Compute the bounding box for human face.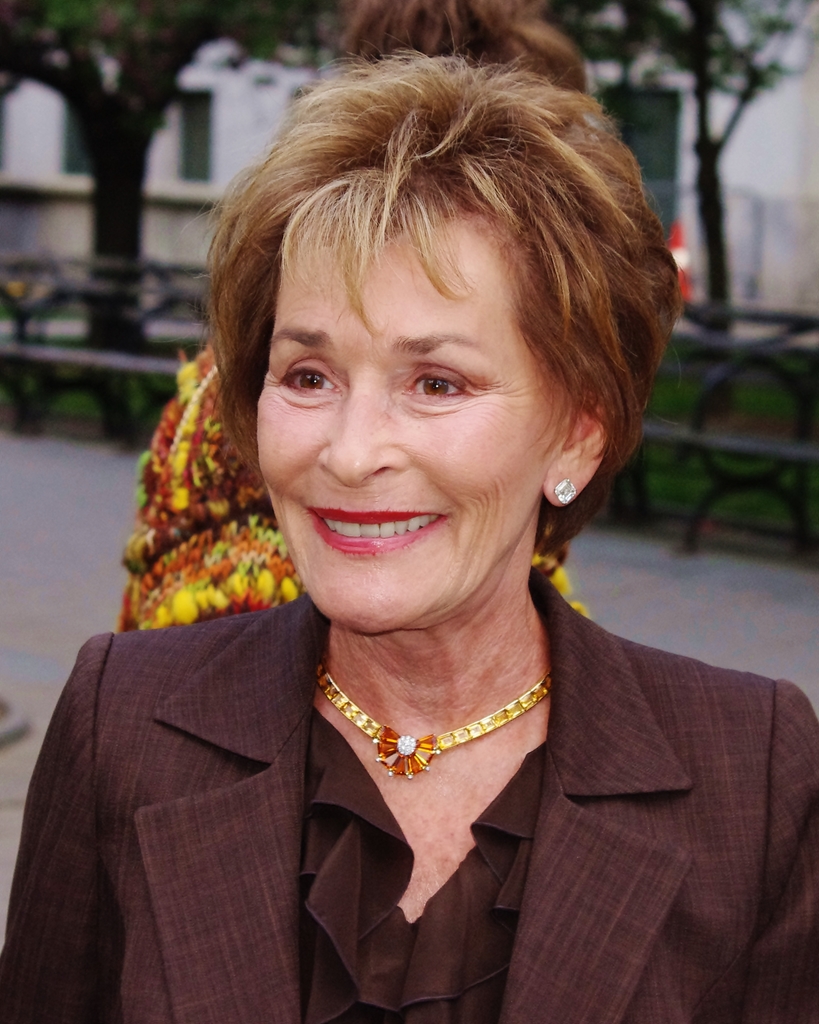
rect(261, 211, 562, 626).
